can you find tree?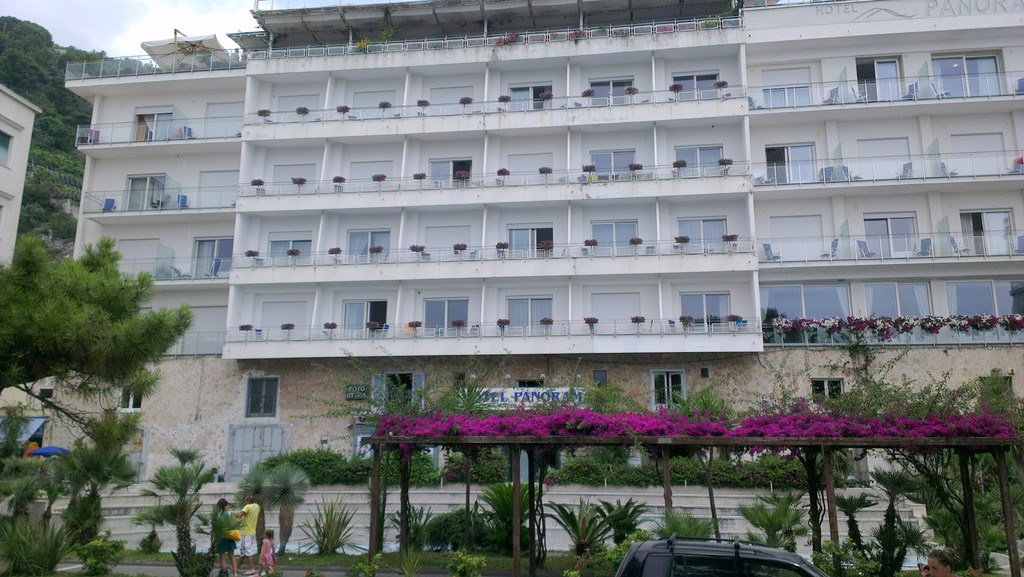
Yes, bounding box: l=0, t=506, r=88, b=576.
